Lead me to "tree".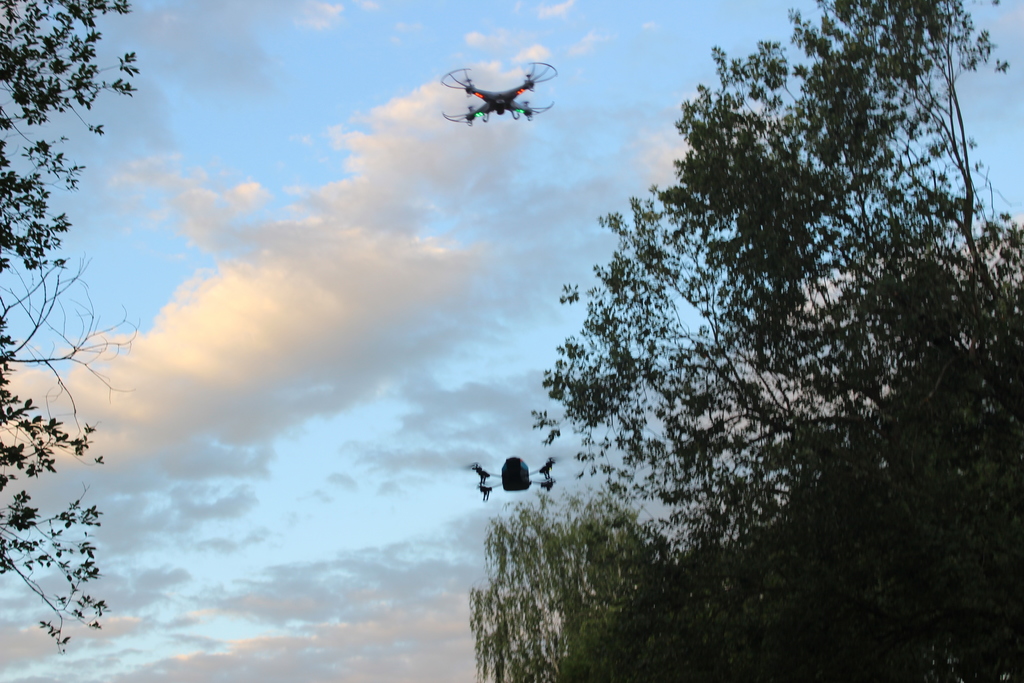
Lead to 0 0 148 660.
